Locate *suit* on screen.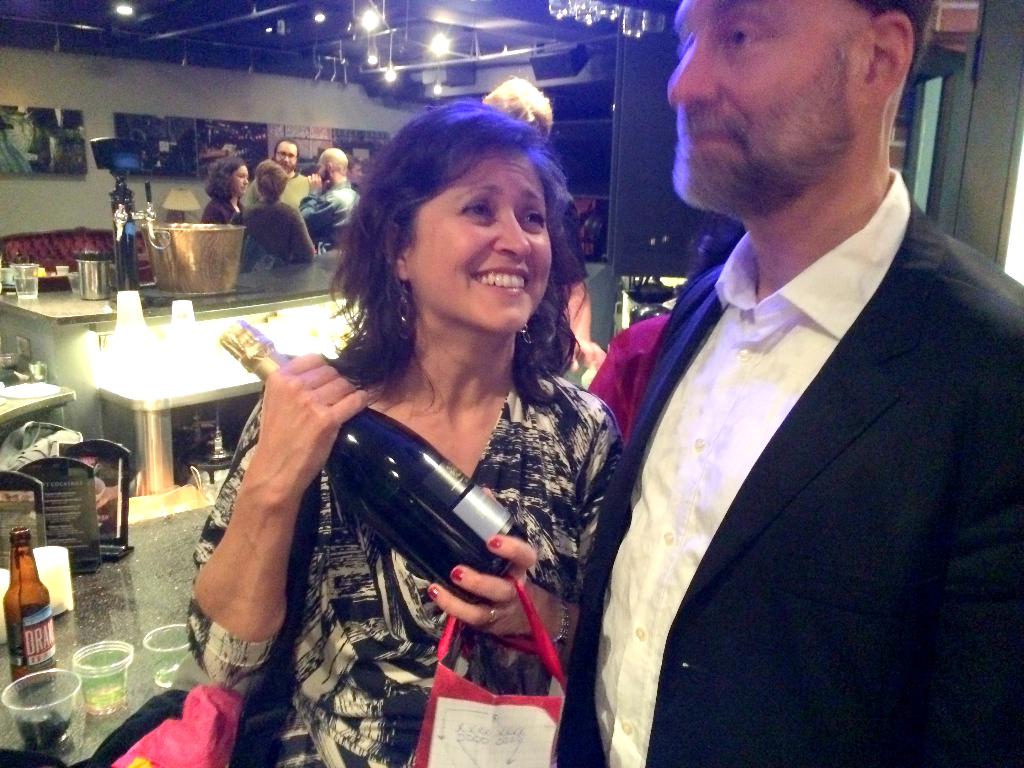
On screen at crop(550, 178, 1023, 767).
